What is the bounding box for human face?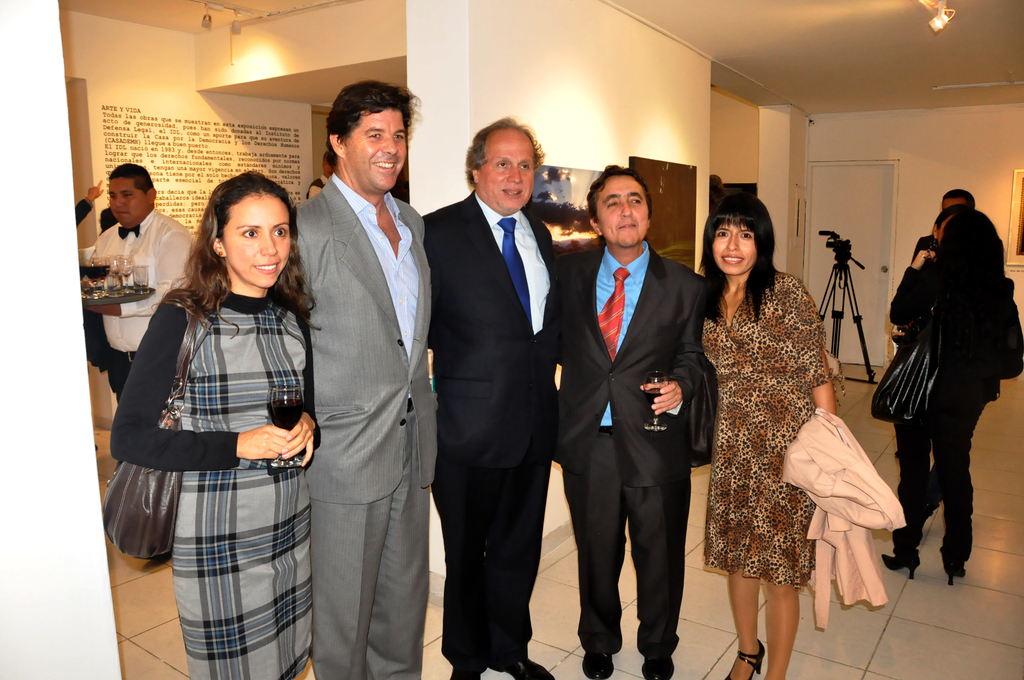
(600, 177, 648, 249).
